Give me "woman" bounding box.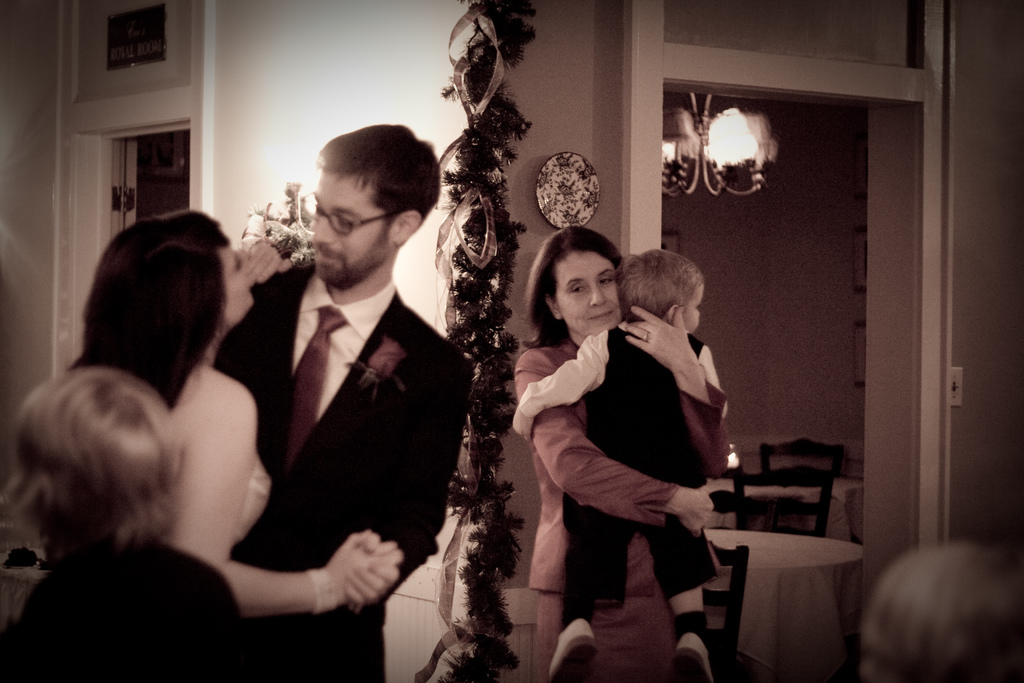
[64, 209, 401, 616].
